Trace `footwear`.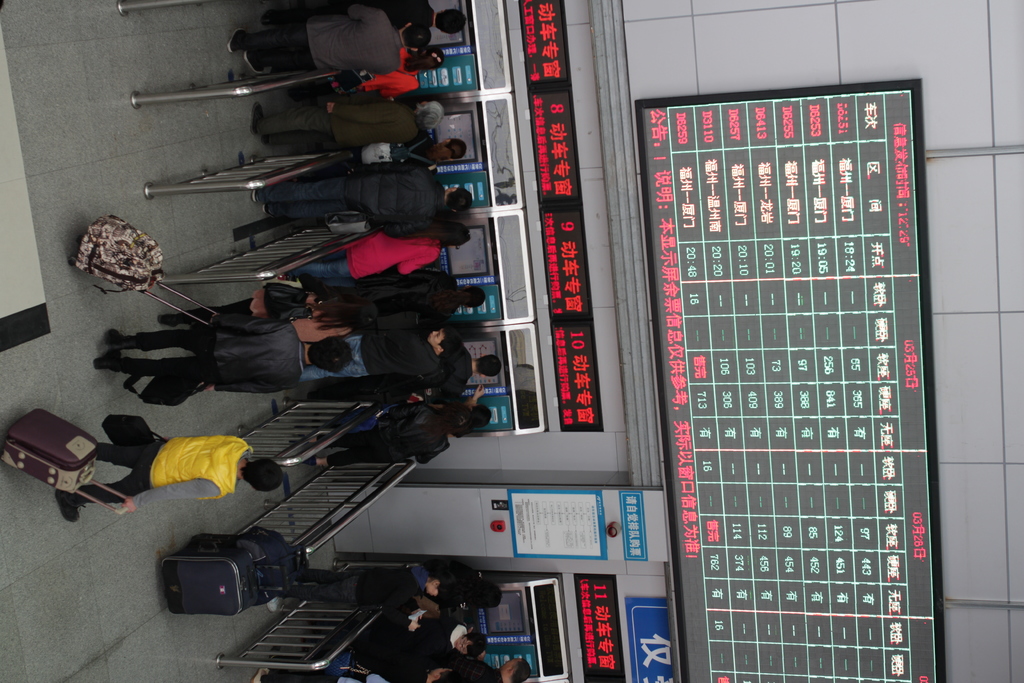
Traced to <bbox>159, 309, 180, 331</bbox>.
